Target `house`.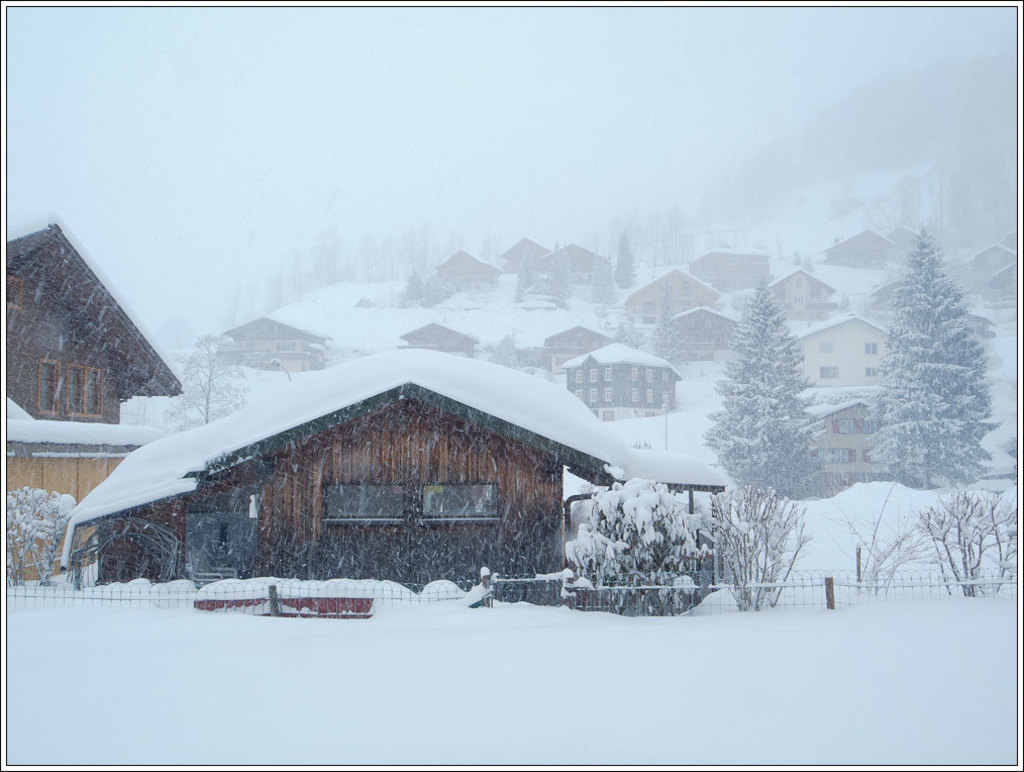
Target region: box=[971, 259, 1023, 305].
